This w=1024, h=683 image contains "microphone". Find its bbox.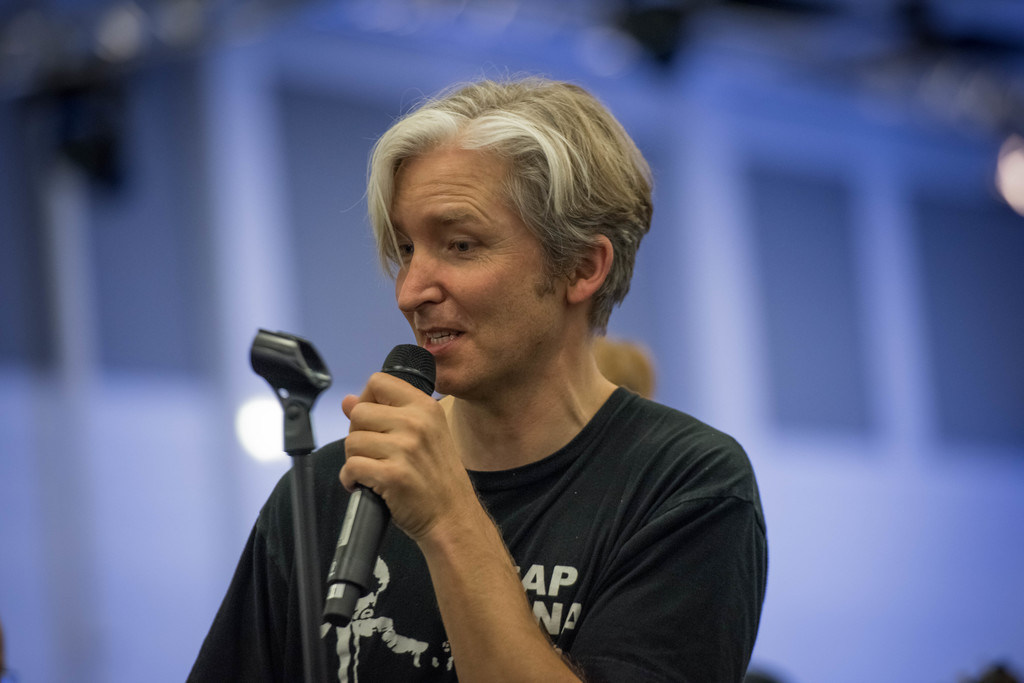
pyautogui.locateOnScreen(316, 338, 442, 632).
